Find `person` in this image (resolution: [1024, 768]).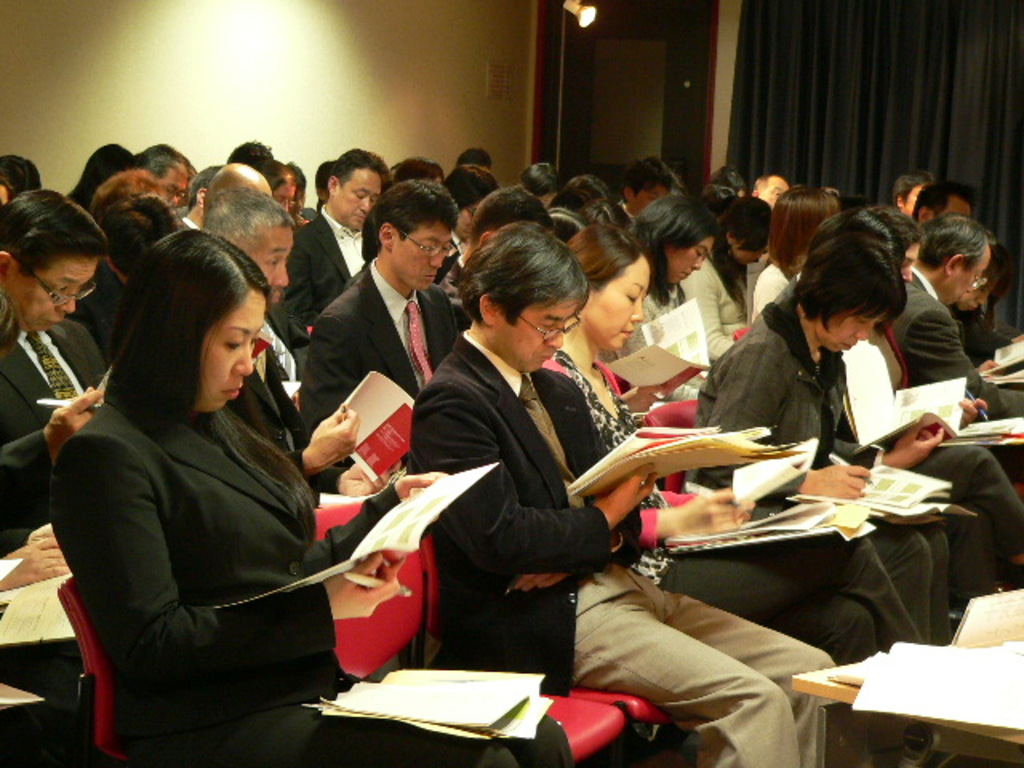
pyautogui.locateOnScreen(750, 174, 846, 339).
